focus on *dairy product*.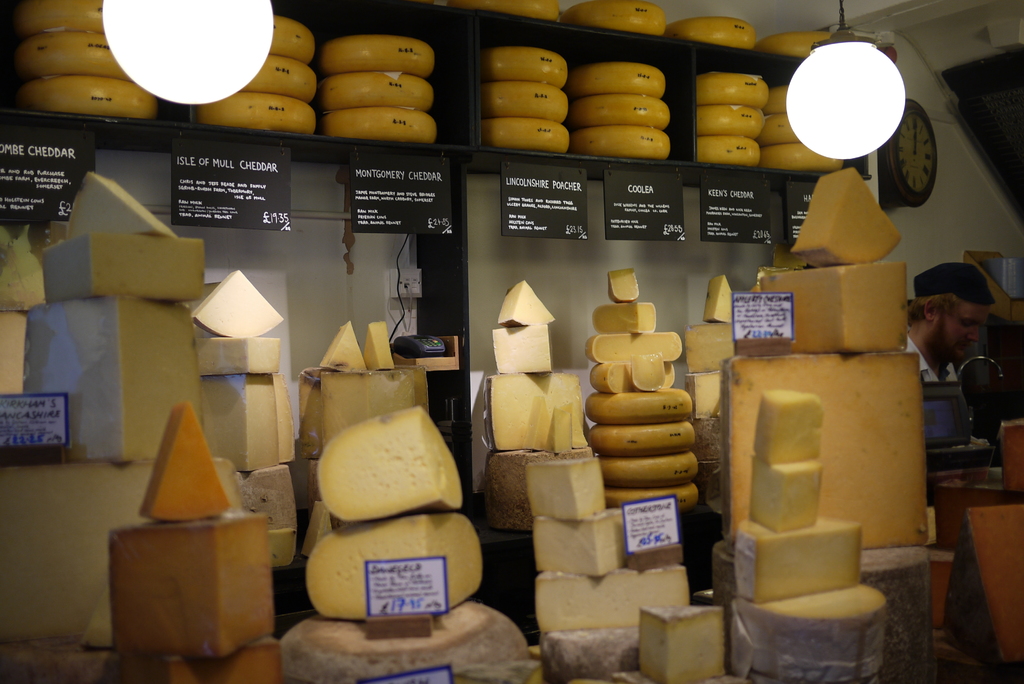
Focused at bbox(585, 421, 699, 451).
